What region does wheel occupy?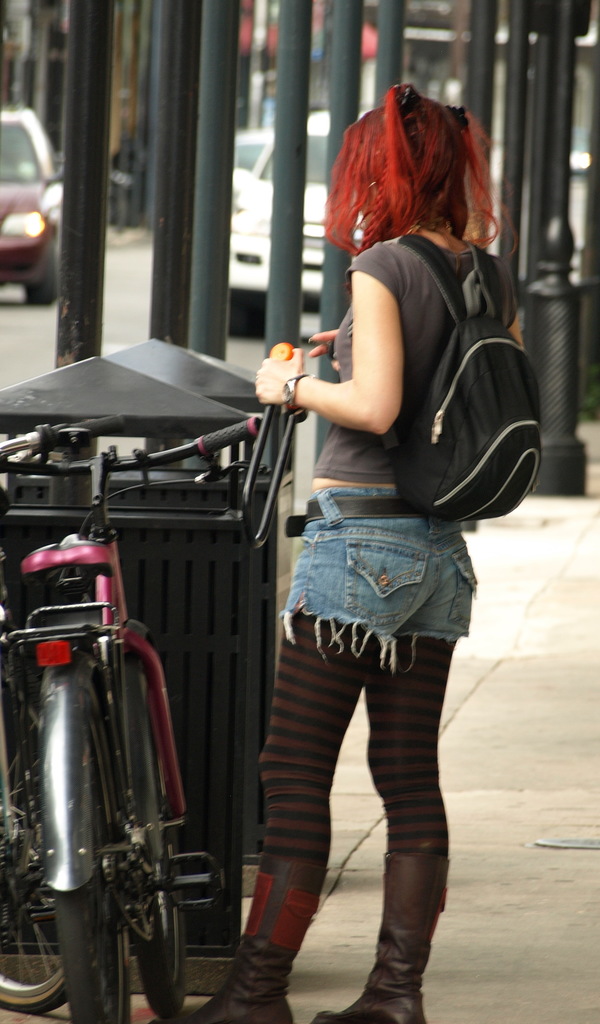
47,678,123,1012.
